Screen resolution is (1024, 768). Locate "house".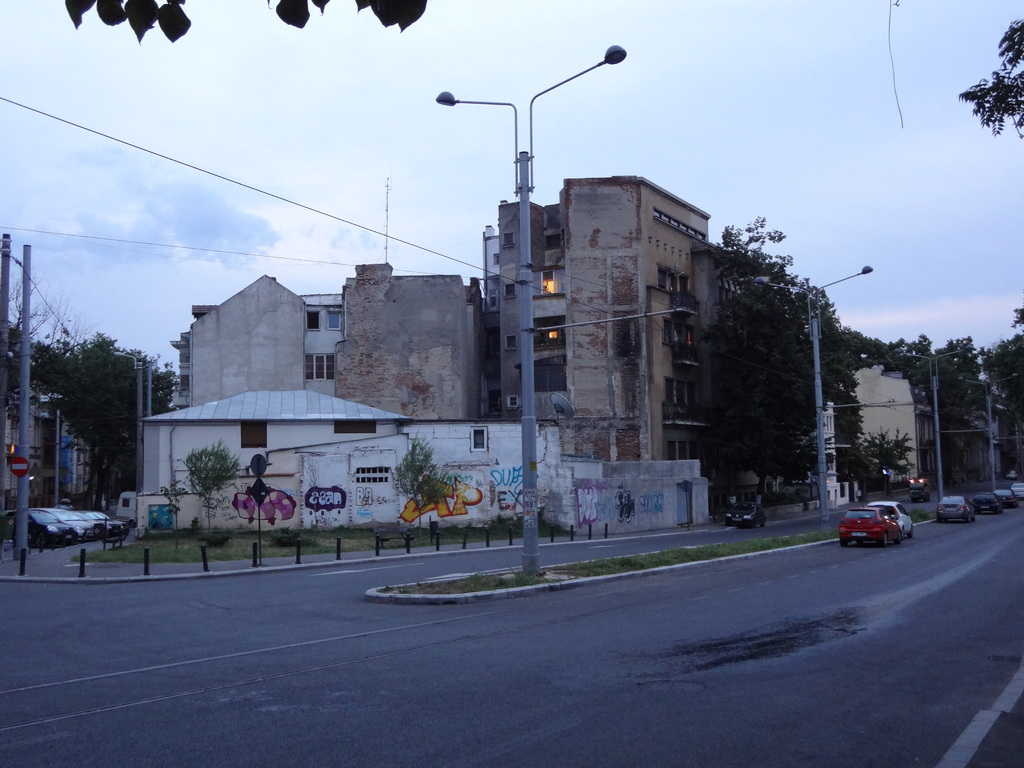
detection(0, 387, 95, 528).
